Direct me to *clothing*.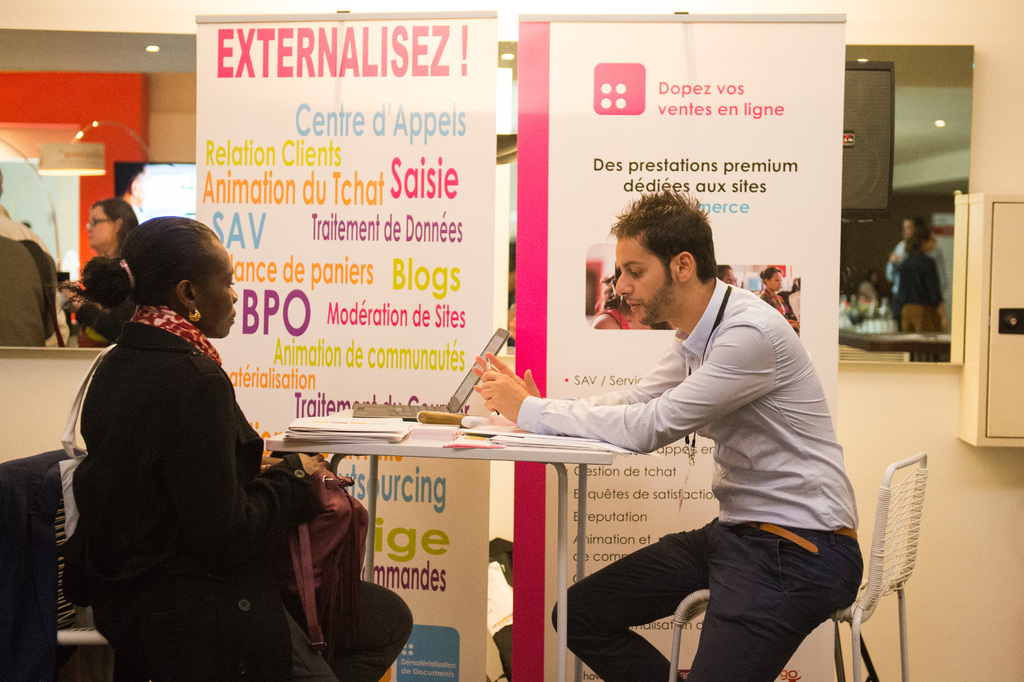
Direction: l=599, t=303, r=634, b=333.
